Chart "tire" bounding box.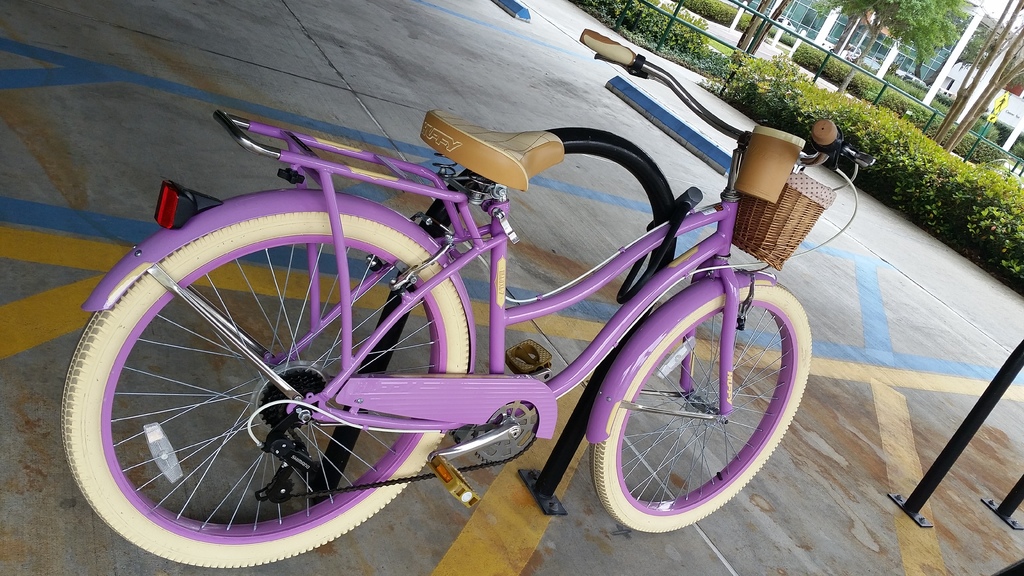
Charted: 63:215:467:570.
